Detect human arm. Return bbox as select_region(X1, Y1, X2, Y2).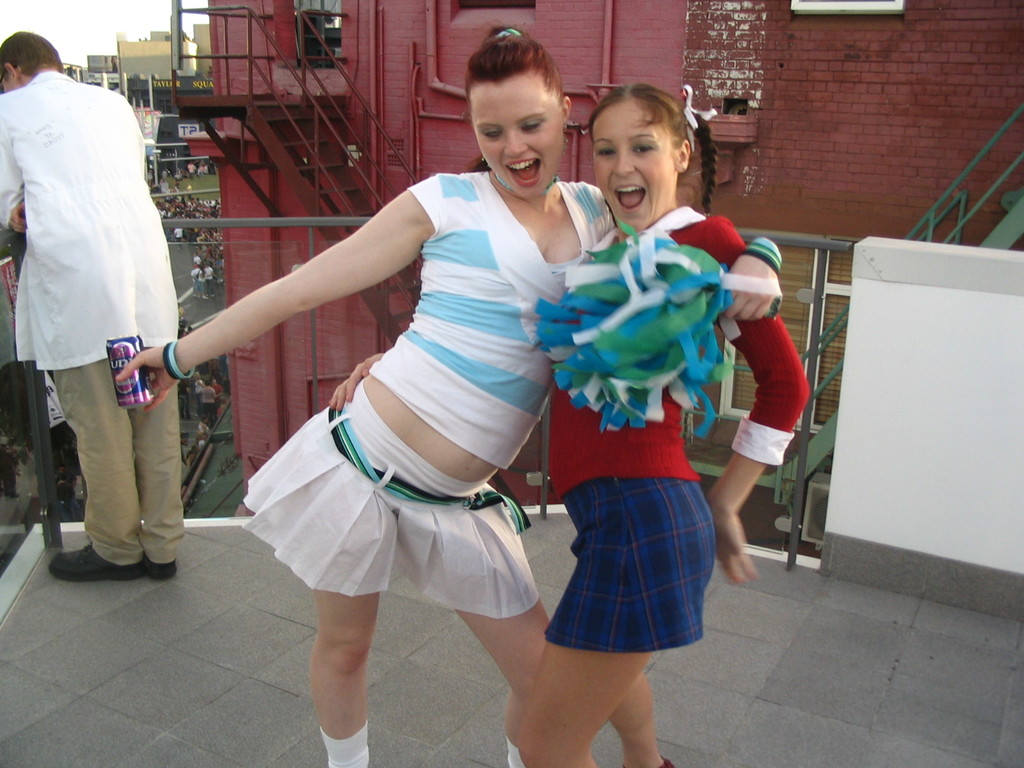
select_region(718, 232, 781, 320).
